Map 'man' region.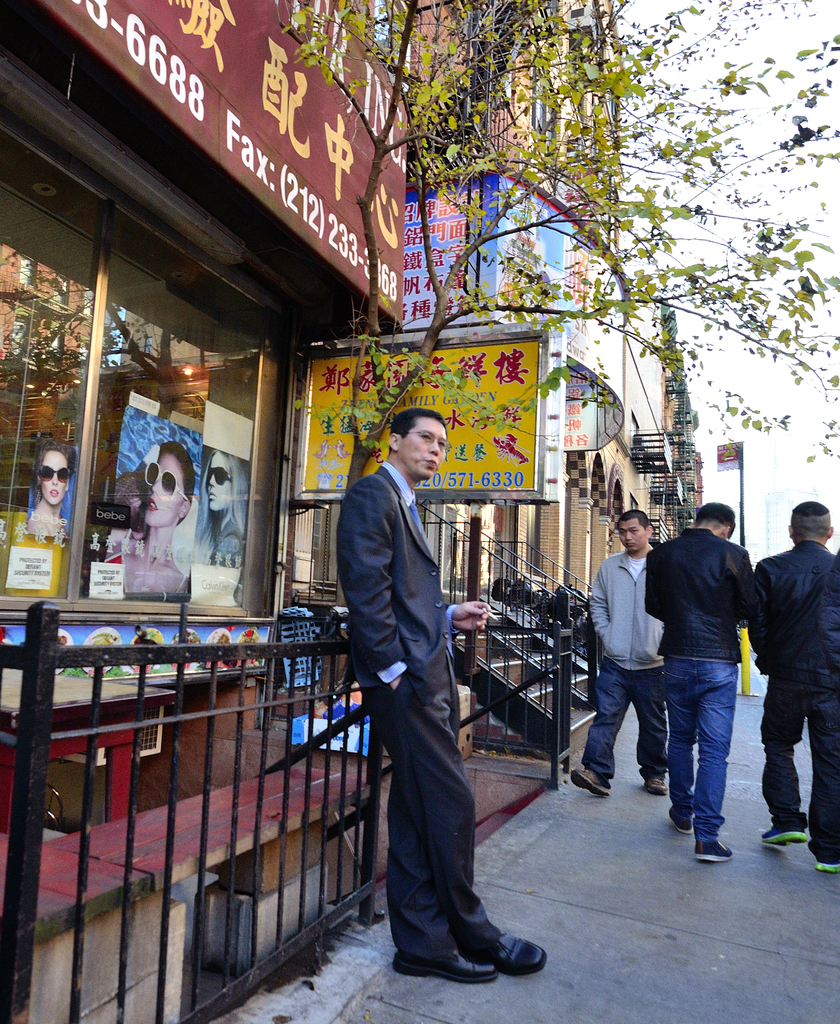
Mapped to 647 502 754 861.
